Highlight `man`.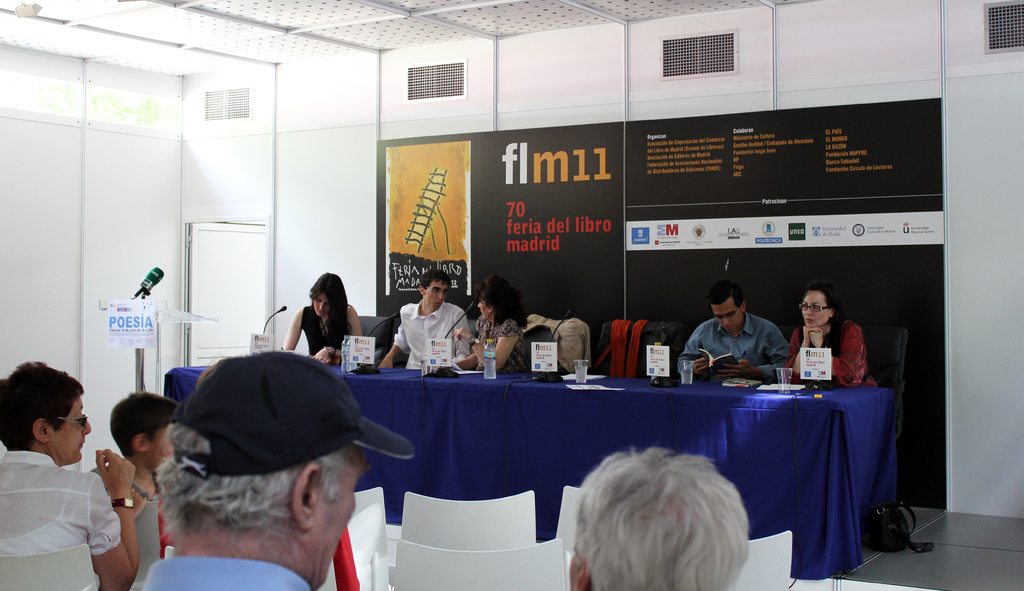
Highlighted region: select_region(144, 351, 417, 590).
